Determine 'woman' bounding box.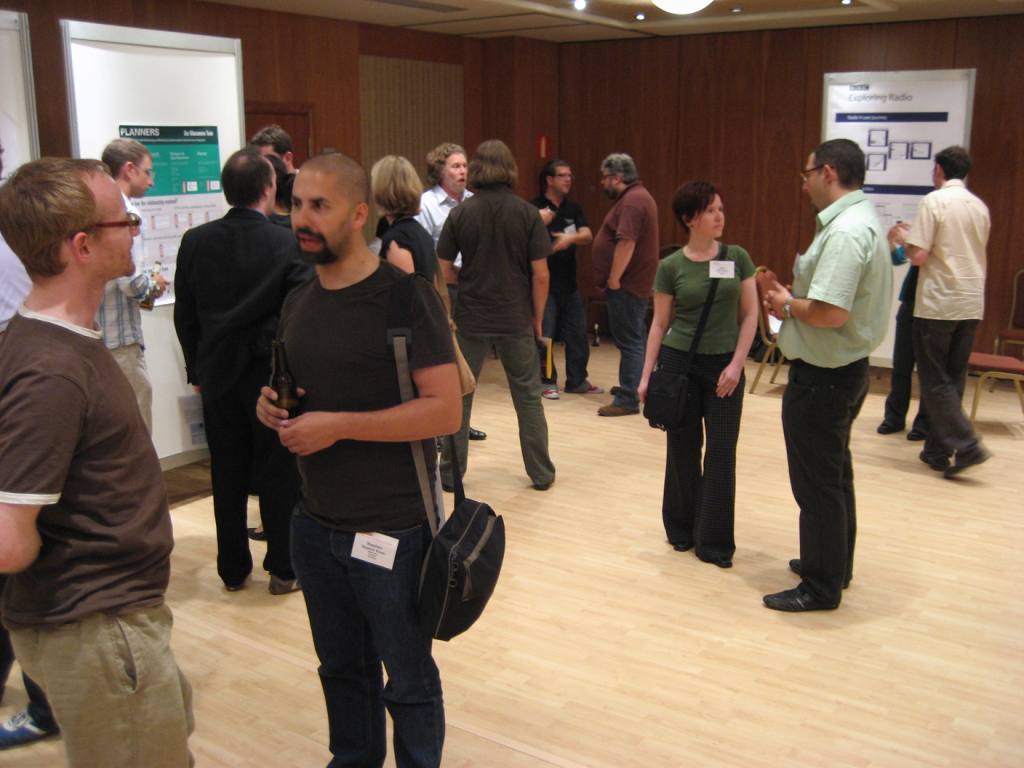
Determined: l=370, t=148, r=437, b=540.
